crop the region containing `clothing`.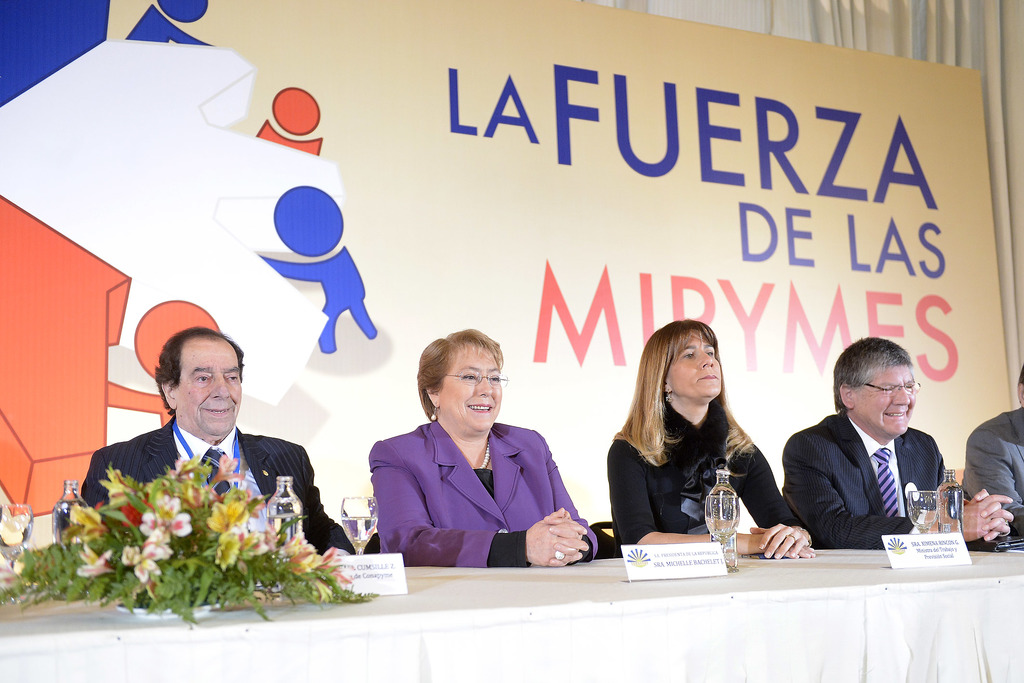
Crop region: 780/406/952/544.
